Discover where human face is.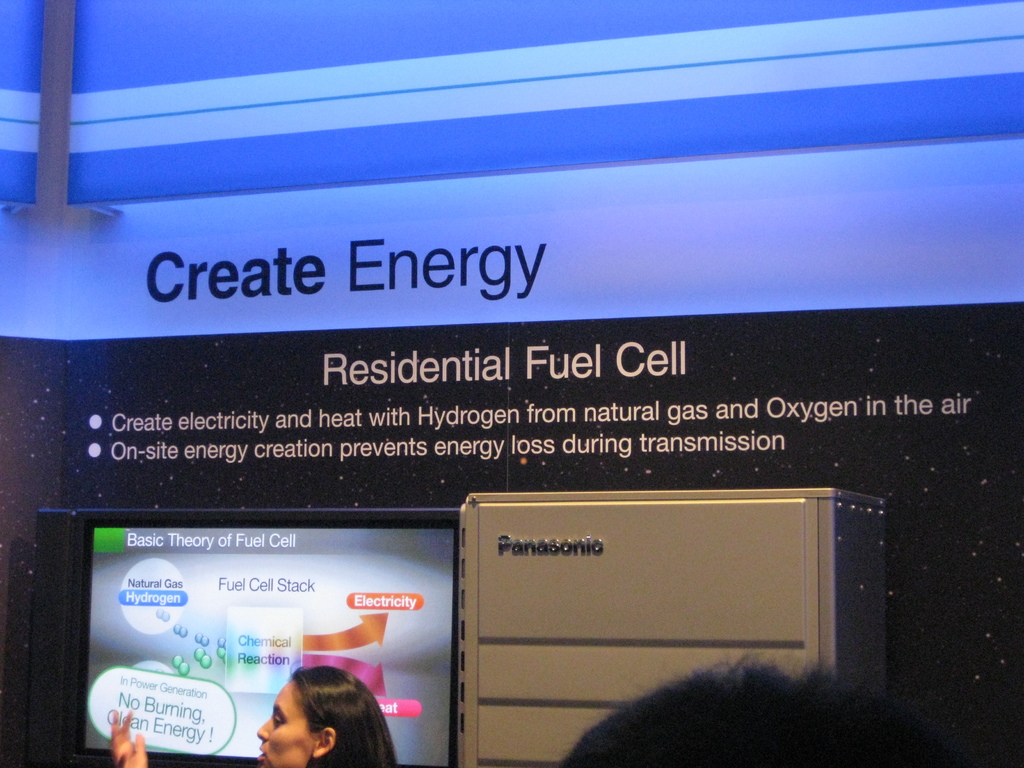
Discovered at {"x1": 253, "y1": 678, "x2": 314, "y2": 767}.
